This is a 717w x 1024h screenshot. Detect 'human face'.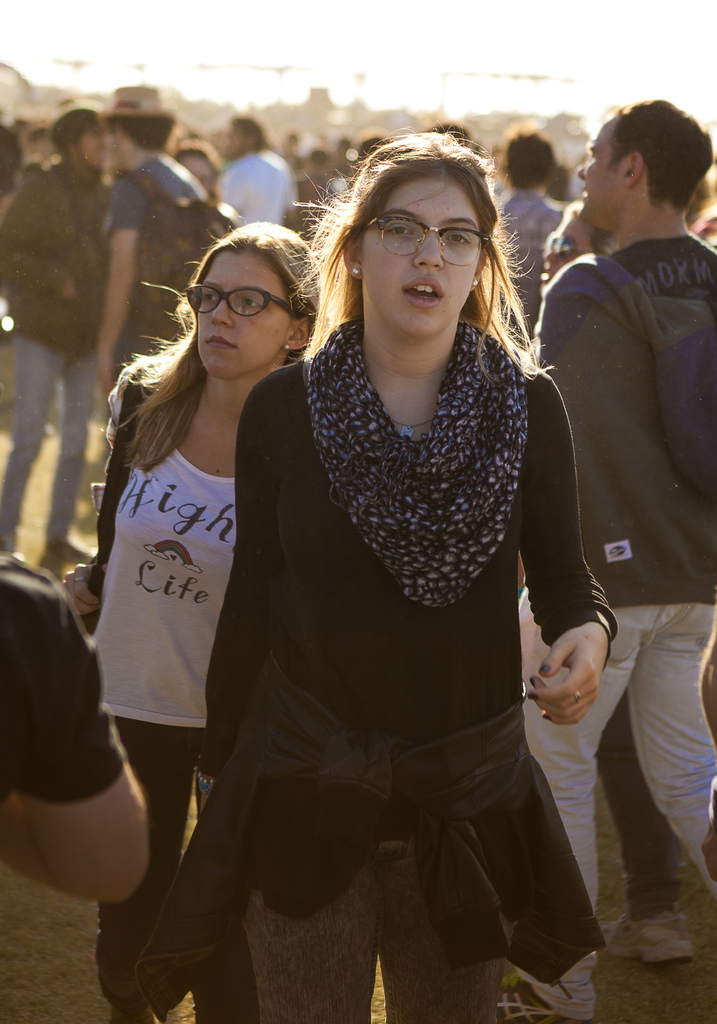
{"x1": 358, "y1": 177, "x2": 488, "y2": 341}.
